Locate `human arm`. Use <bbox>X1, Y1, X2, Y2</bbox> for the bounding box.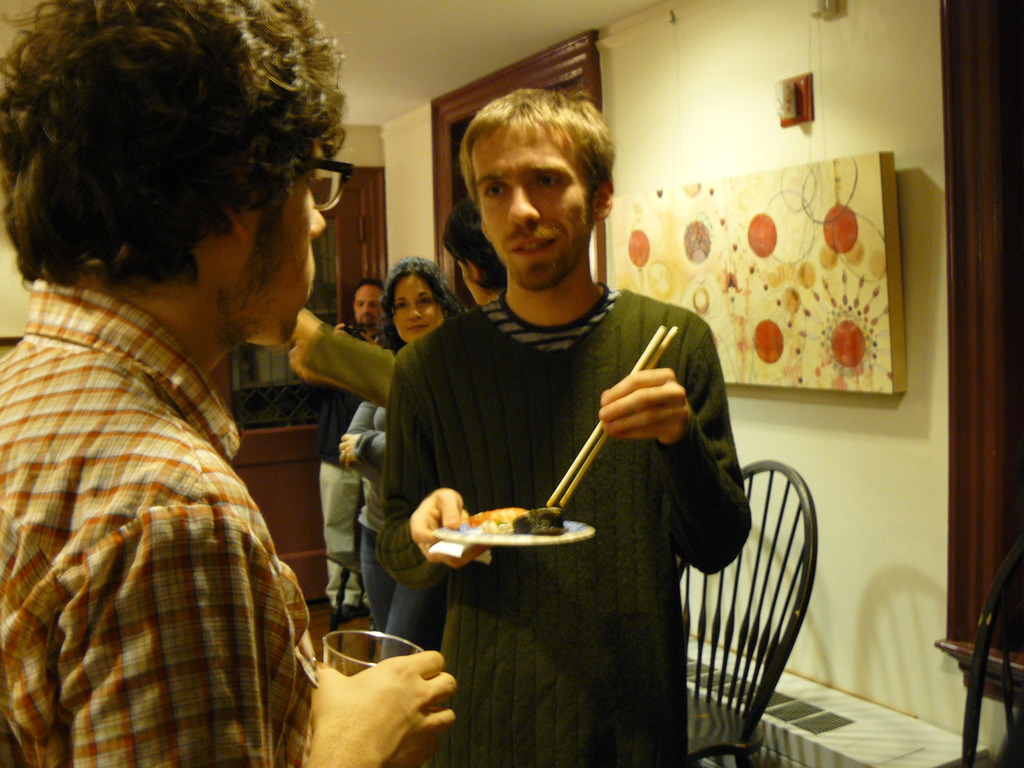
<bbox>330, 427, 387, 472</bbox>.
